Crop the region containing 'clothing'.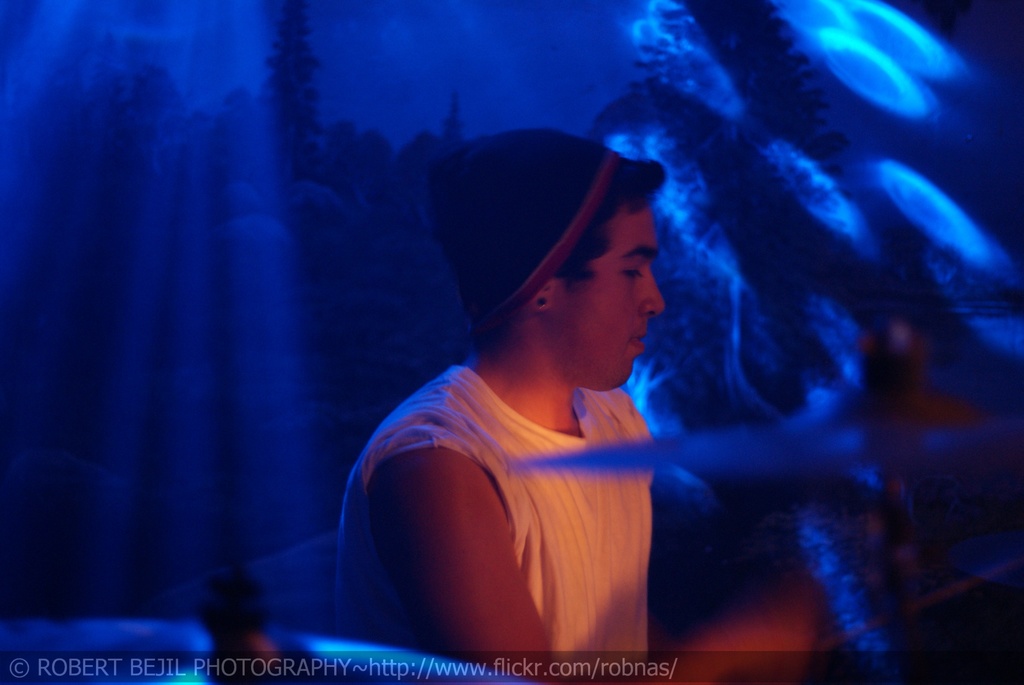
Crop region: crop(332, 365, 659, 684).
